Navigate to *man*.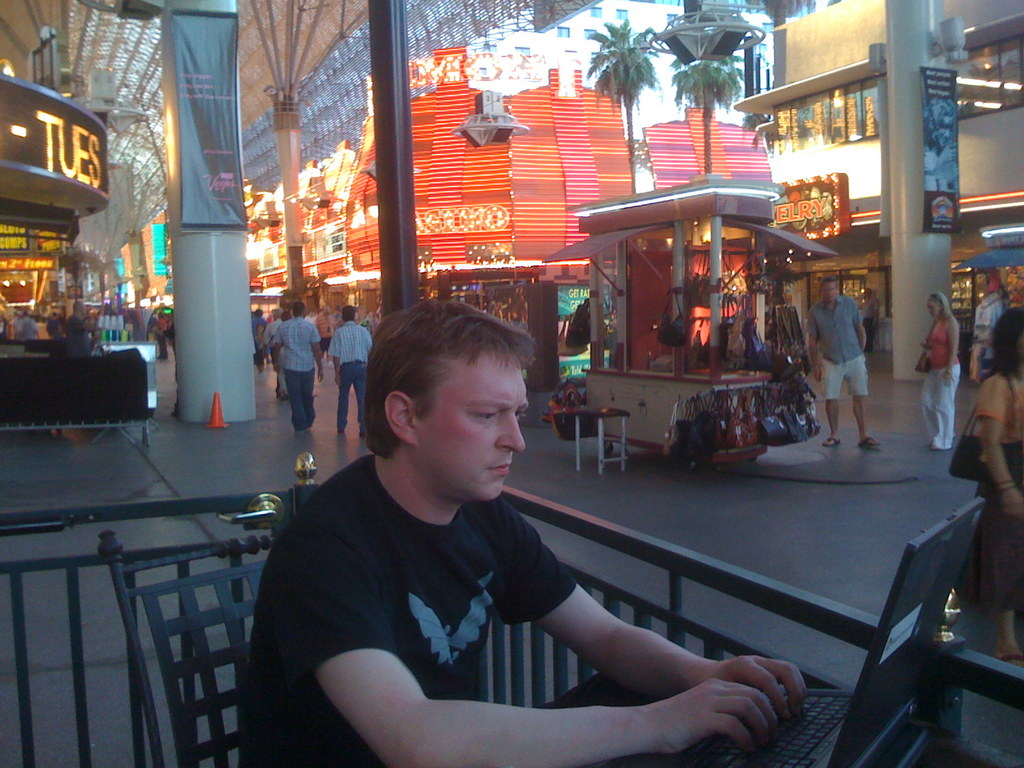
Navigation target: bbox=[152, 312, 167, 362].
